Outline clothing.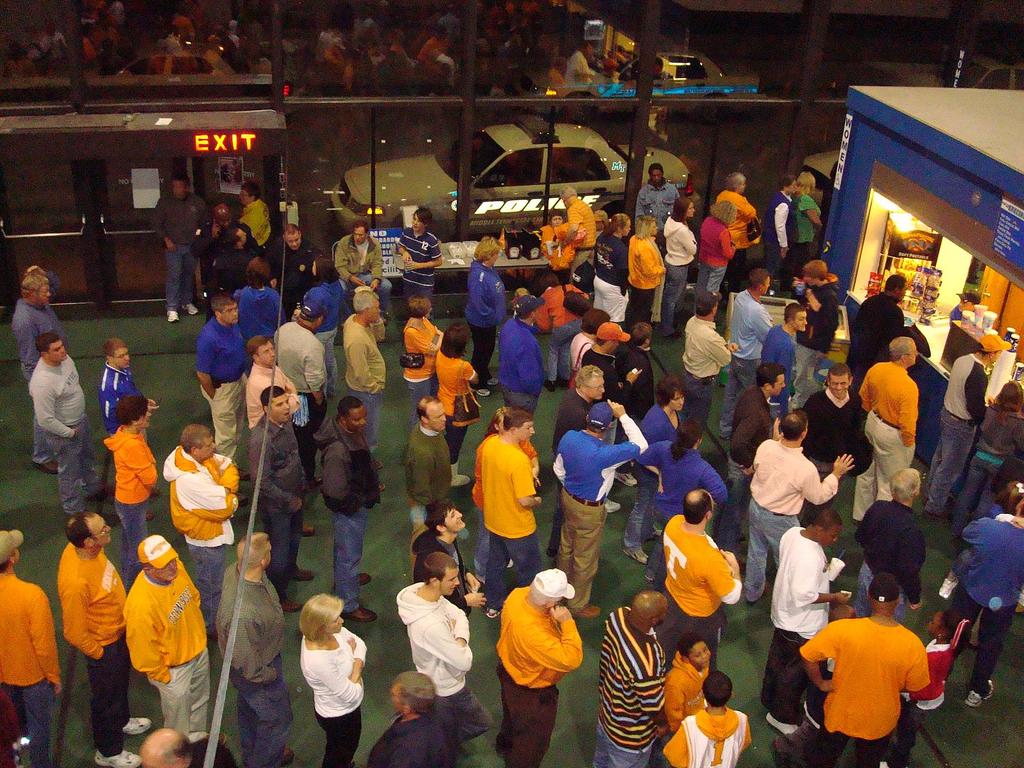
Outline: 353/58/378/99.
